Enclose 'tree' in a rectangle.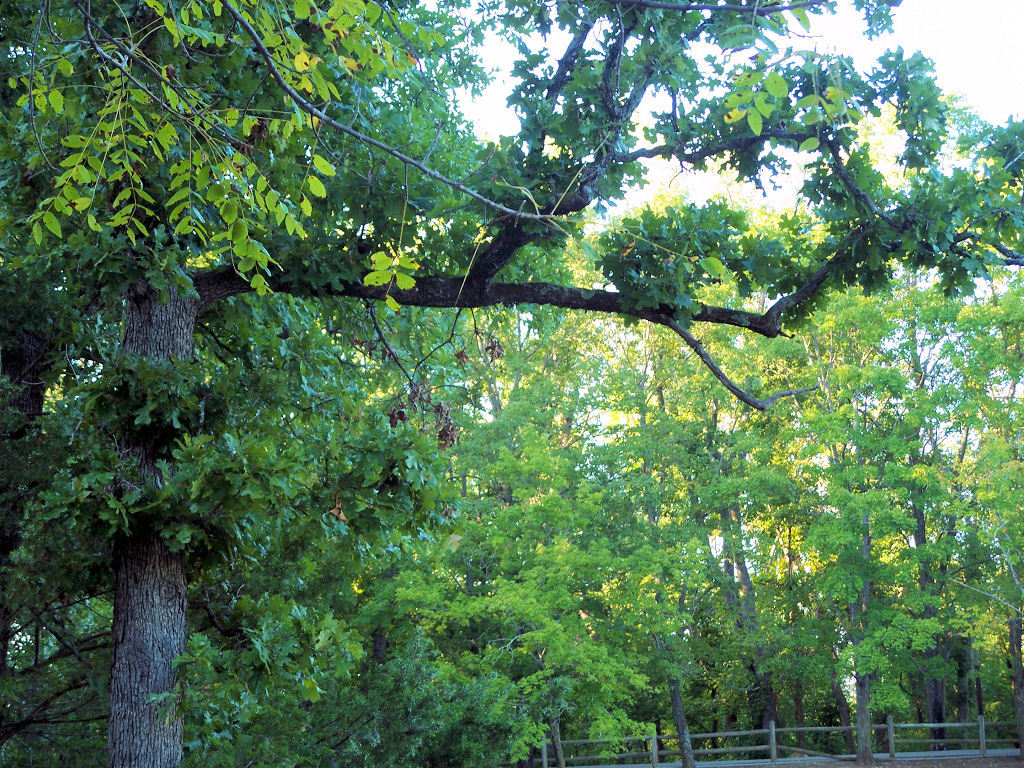
BBox(611, 313, 889, 767).
